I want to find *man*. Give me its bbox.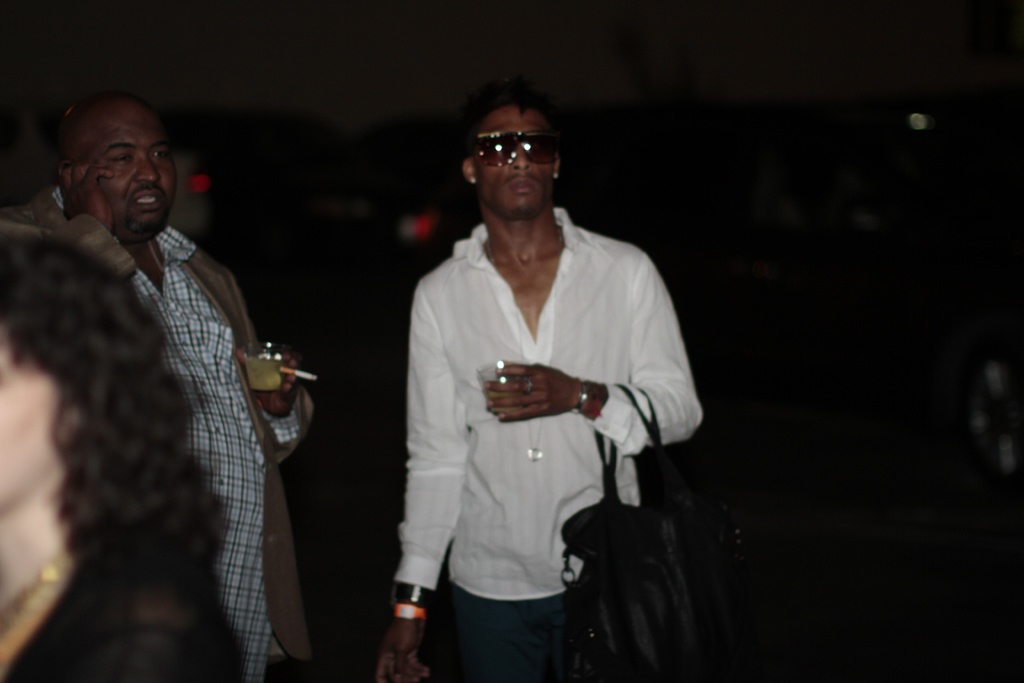
0:92:315:682.
